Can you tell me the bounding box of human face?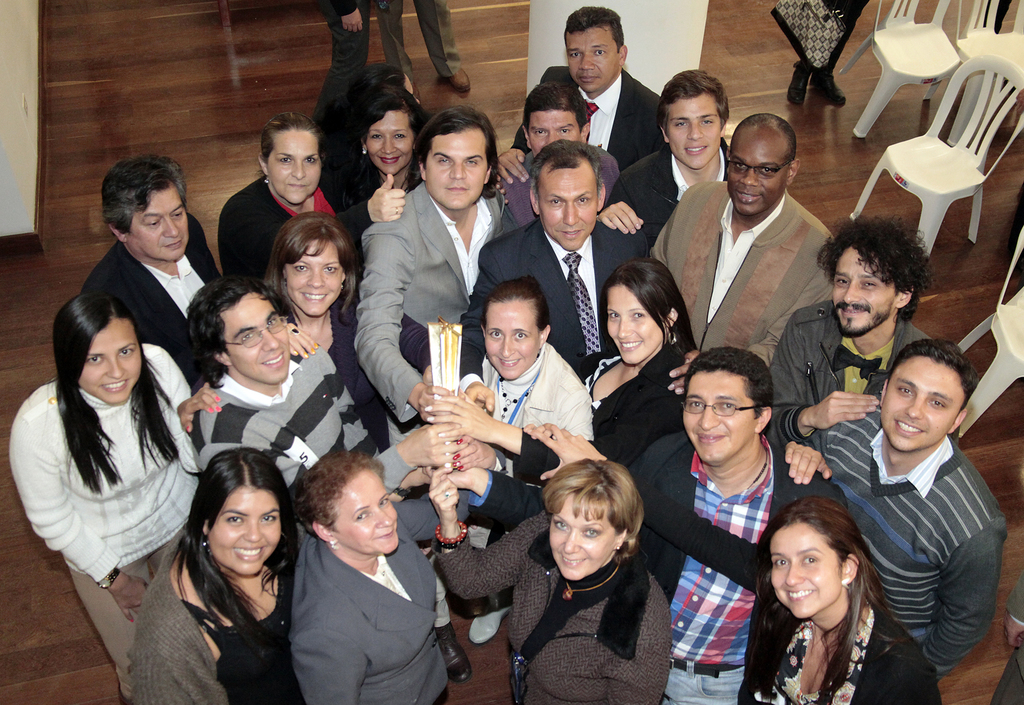
rect(835, 244, 895, 331).
